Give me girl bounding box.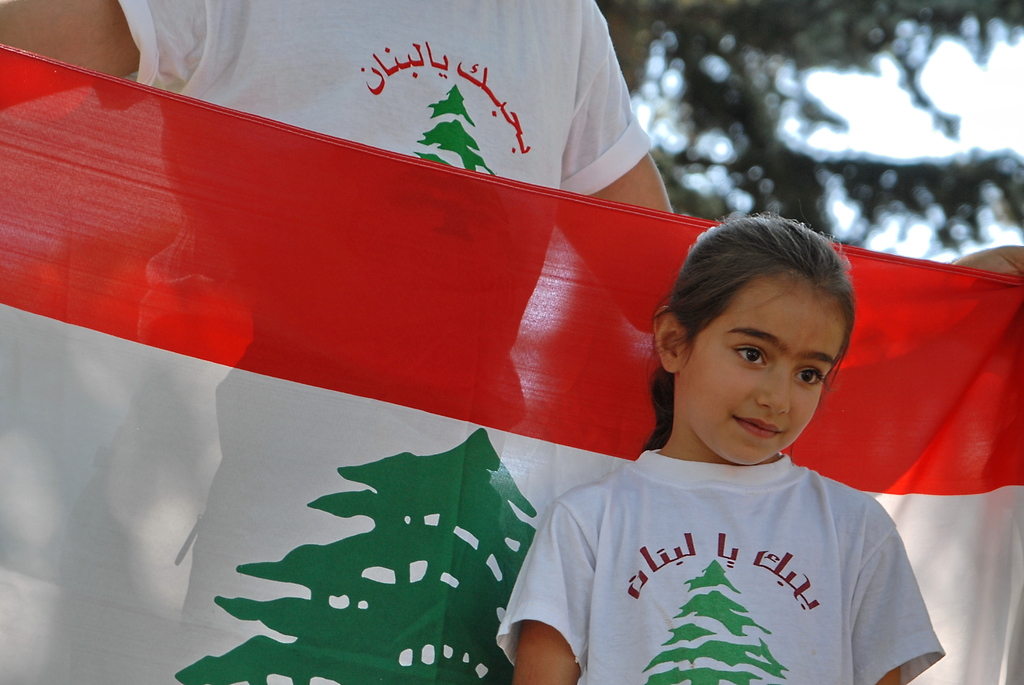
{"x1": 497, "y1": 216, "x2": 943, "y2": 684}.
